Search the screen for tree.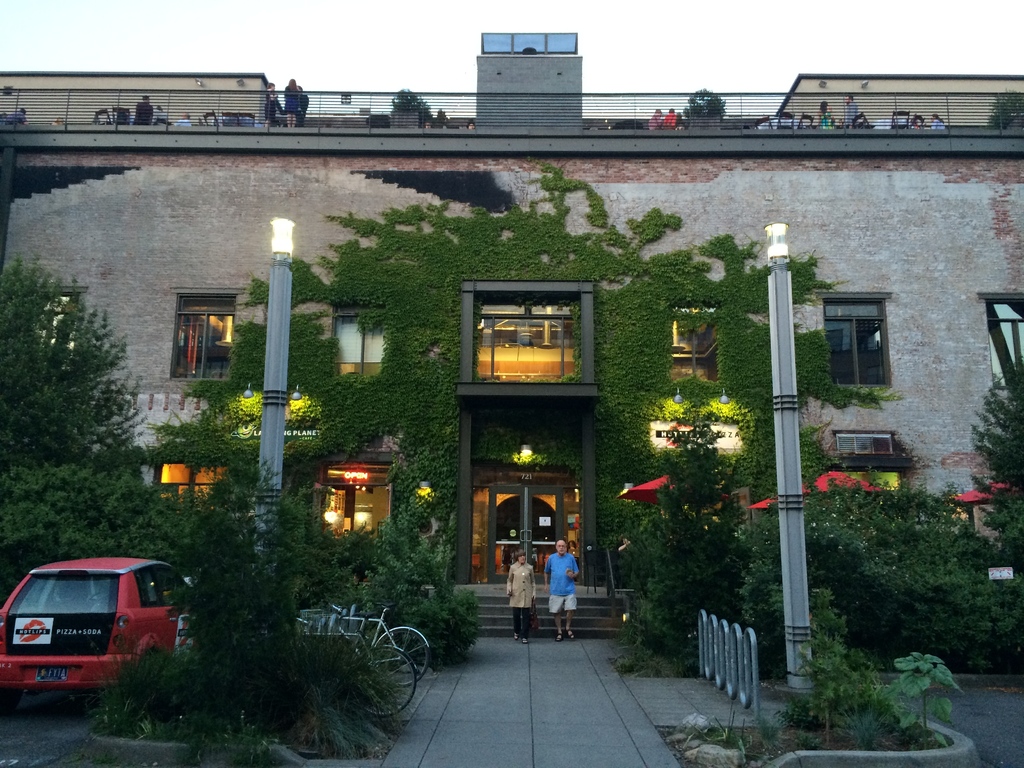
Found at x1=394 y1=93 x2=433 y2=124.
